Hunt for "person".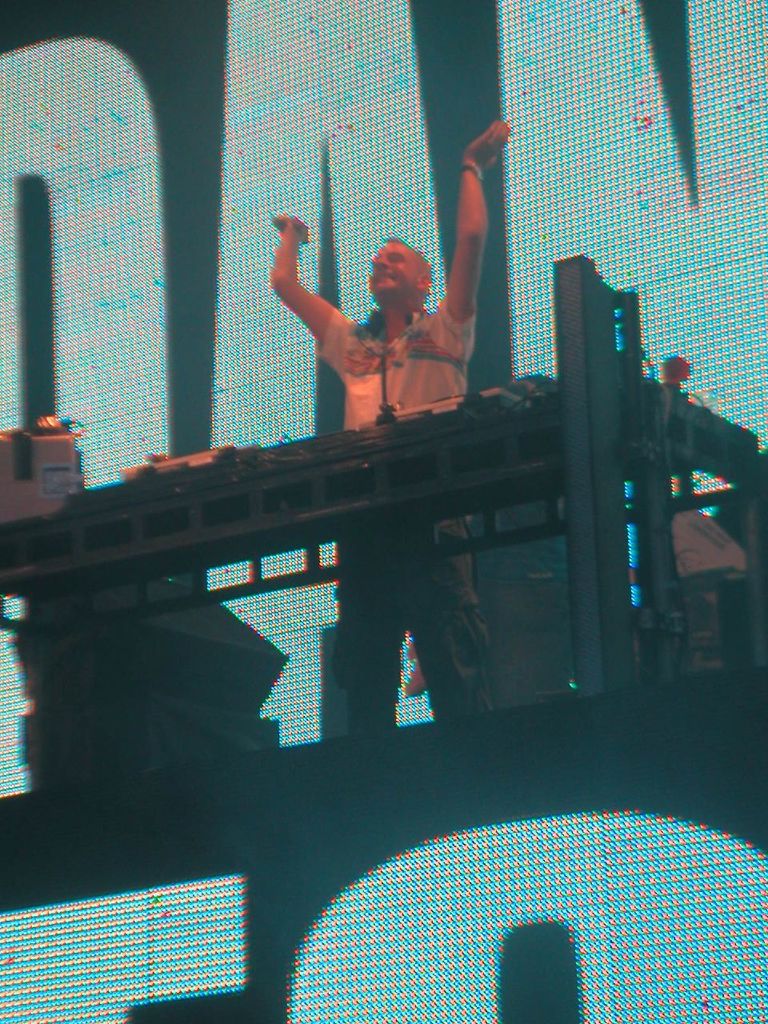
Hunted down at l=272, t=122, r=517, b=732.
